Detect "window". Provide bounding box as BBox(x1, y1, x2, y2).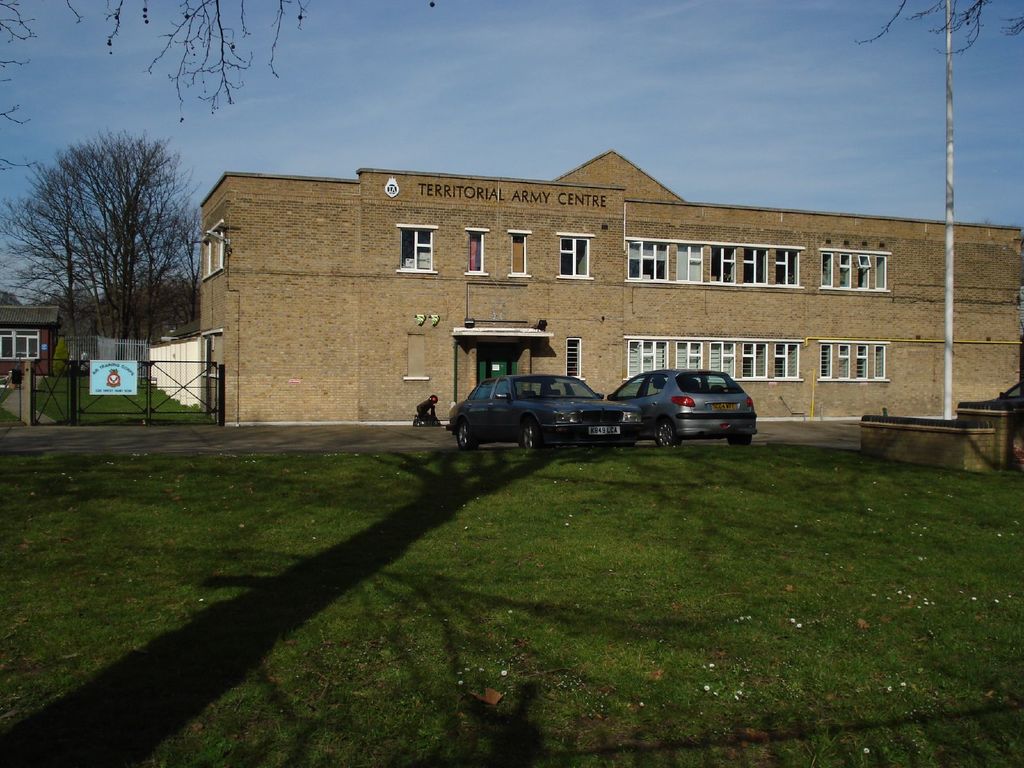
BBox(554, 234, 595, 278).
